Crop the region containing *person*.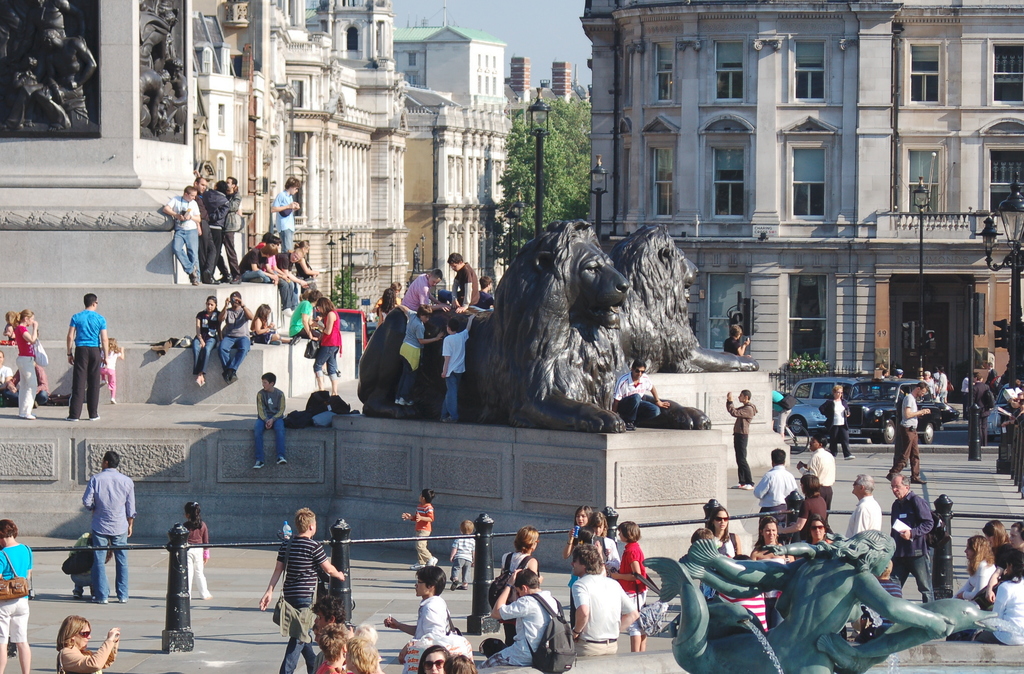
Crop region: [left=686, top=520, right=725, bottom=565].
